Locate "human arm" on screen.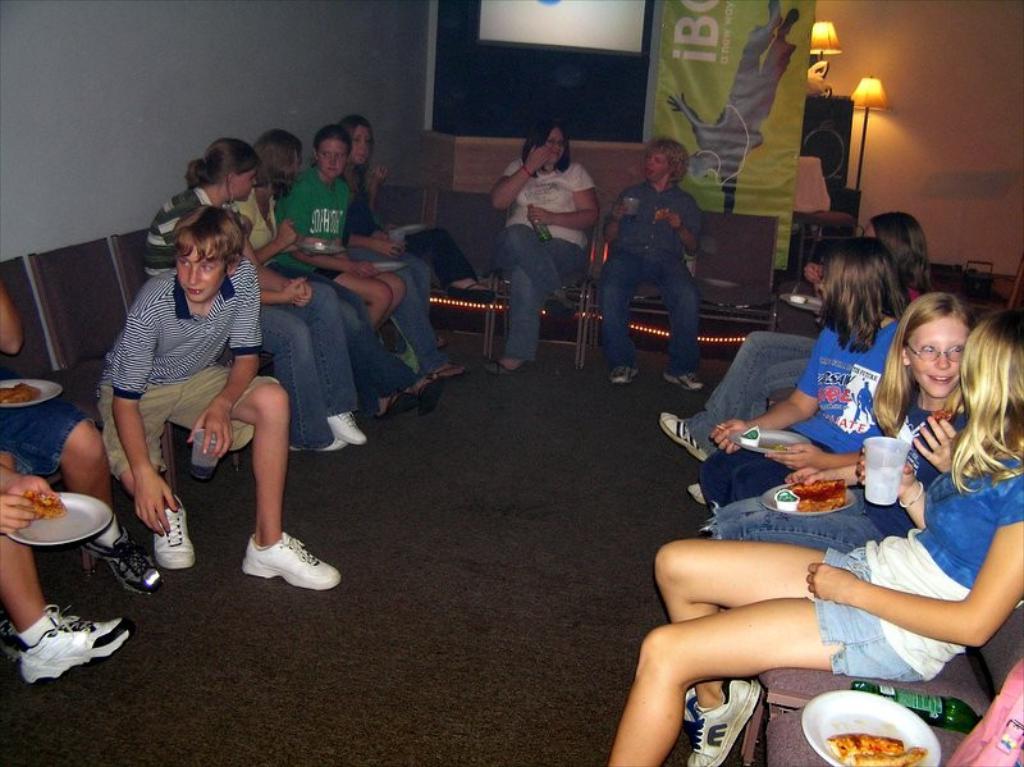
On screen at region(366, 159, 384, 202).
